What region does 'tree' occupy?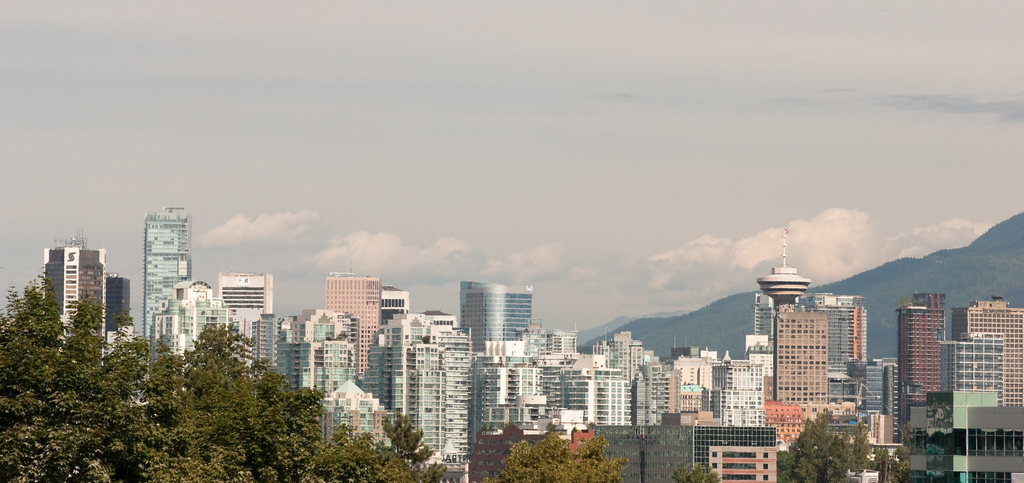
pyautogui.locateOnScreen(151, 313, 330, 482).
